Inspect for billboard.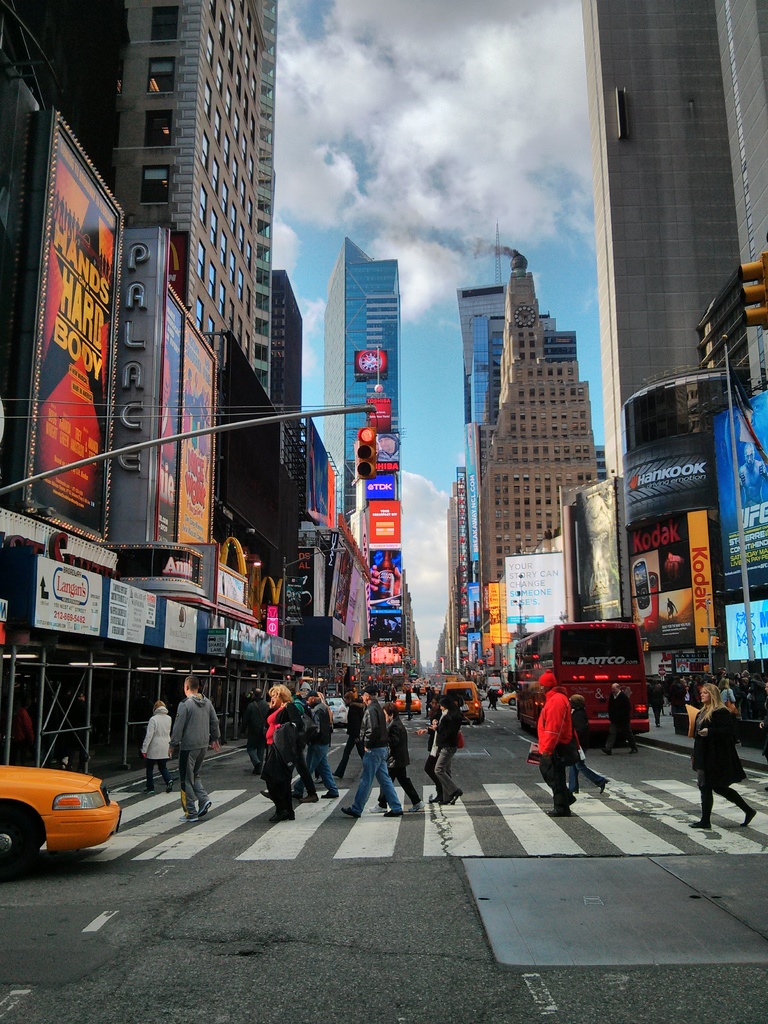
Inspection: 163, 596, 196, 653.
